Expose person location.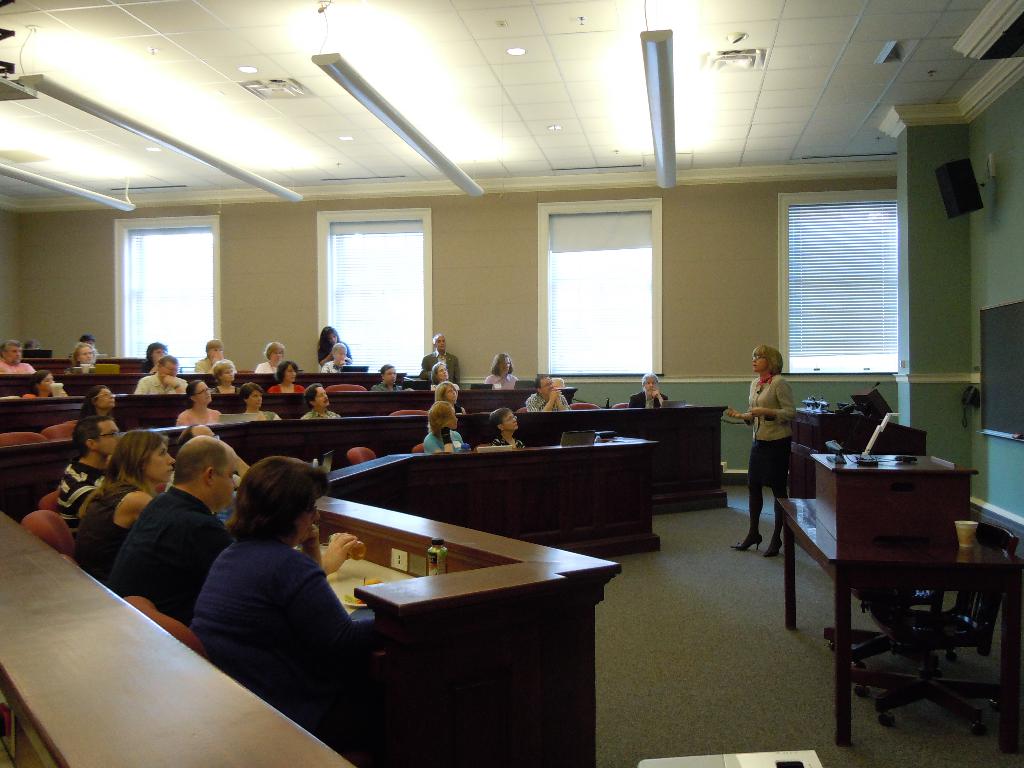
Exposed at detection(114, 436, 368, 621).
